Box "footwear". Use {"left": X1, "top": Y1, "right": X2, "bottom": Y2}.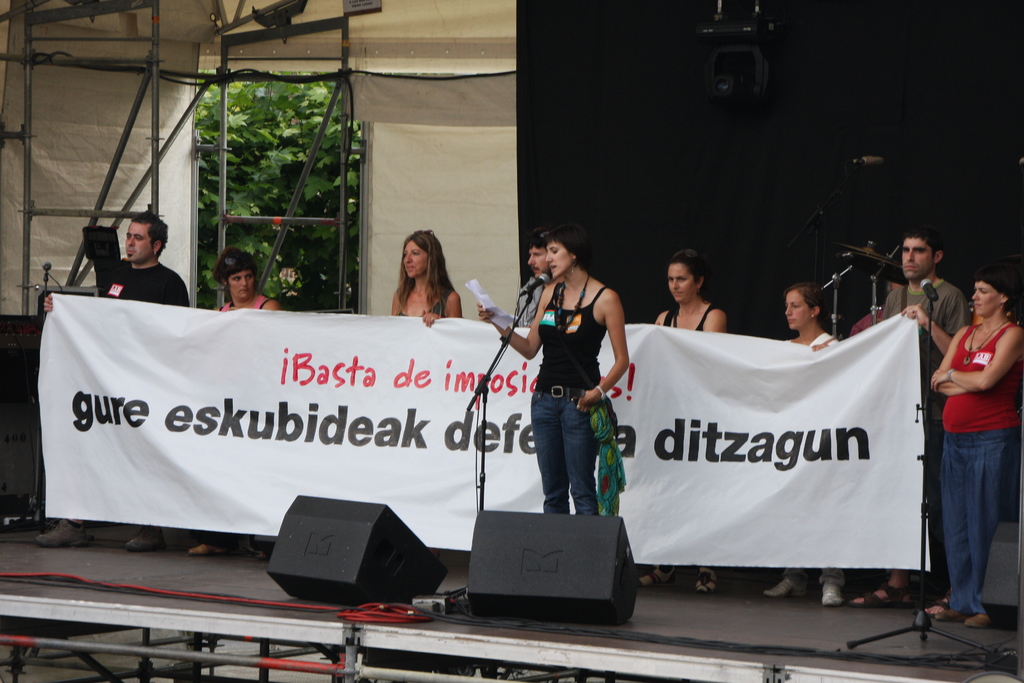
{"left": 241, "top": 537, "right": 269, "bottom": 562}.
